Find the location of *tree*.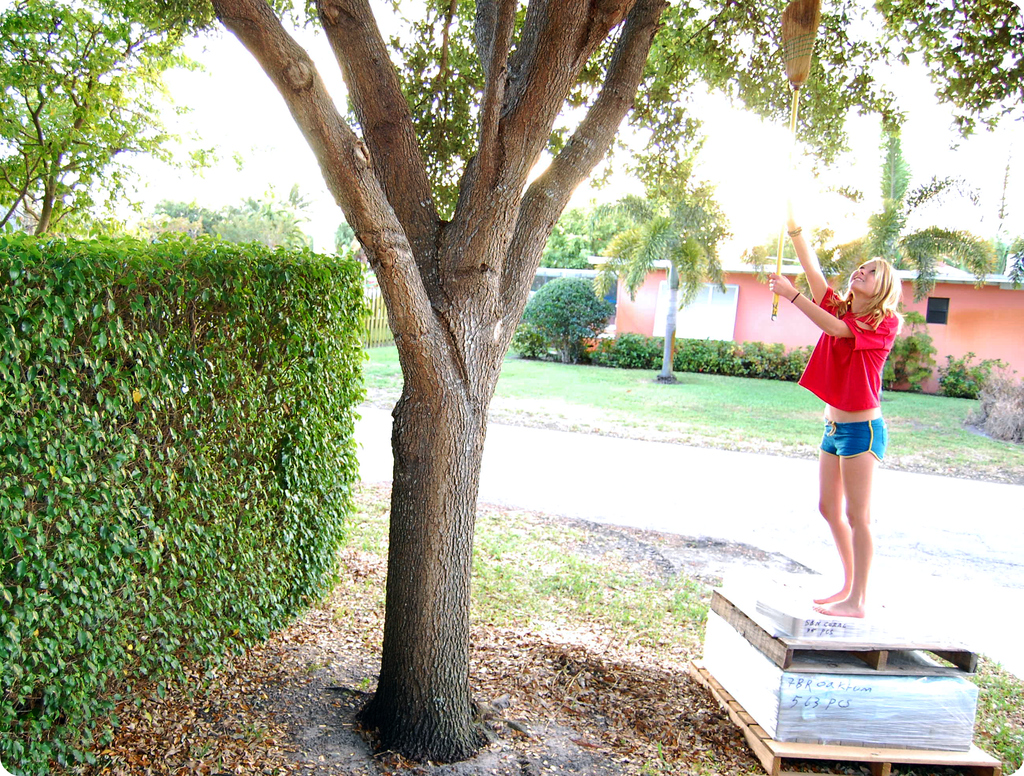
Location: [left=589, top=136, right=739, bottom=388].
